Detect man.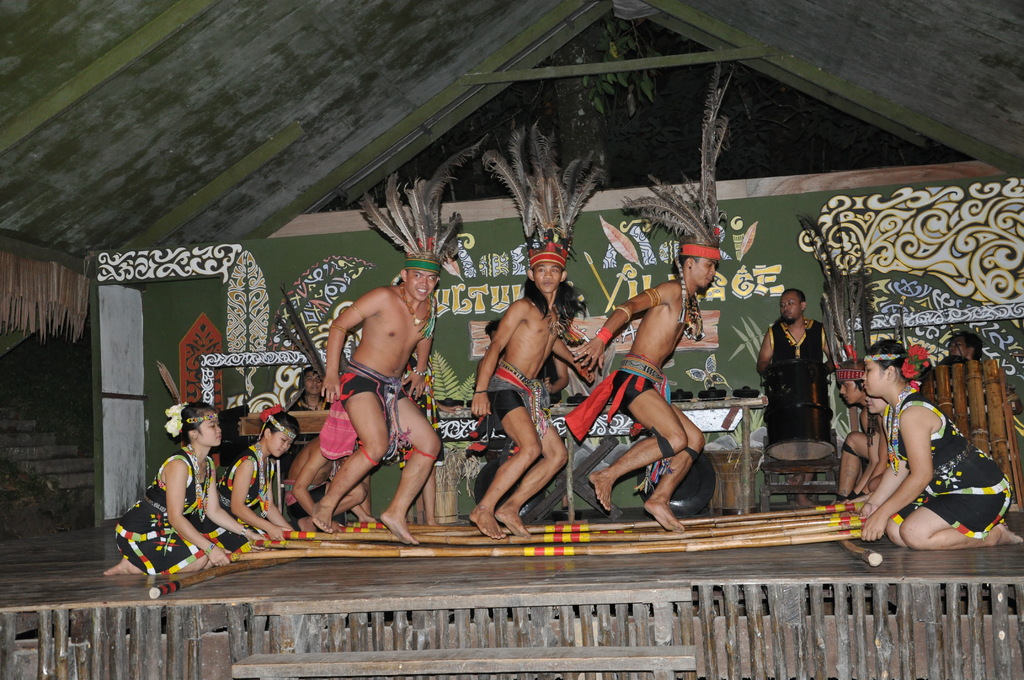
Detected at locate(745, 287, 847, 513).
